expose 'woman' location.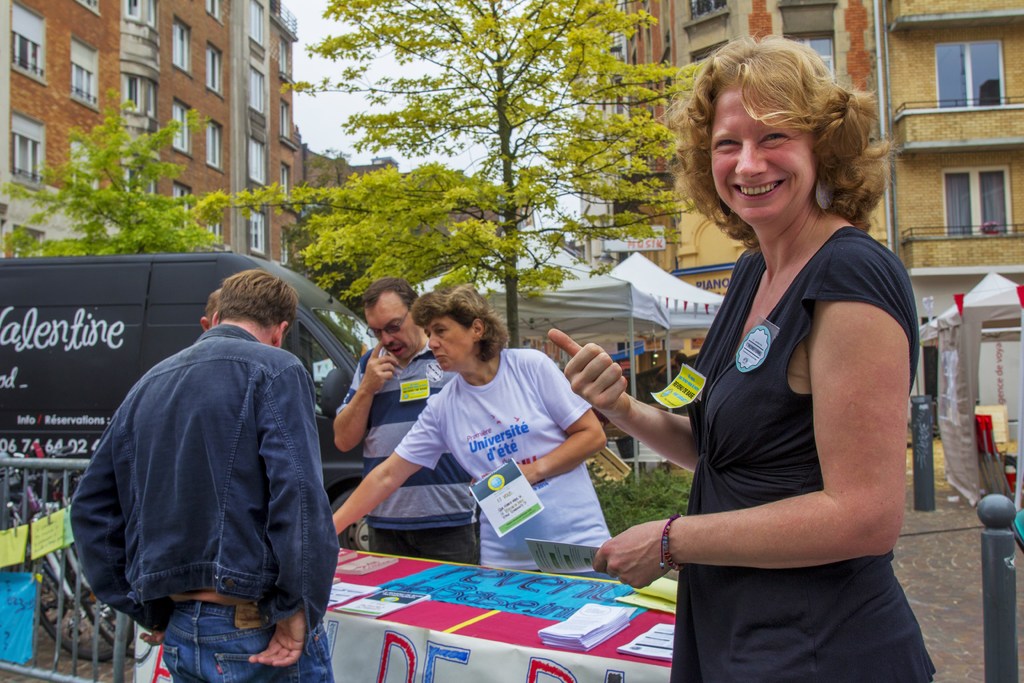
Exposed at {"left": 324, "top": 287, "right": 618, "bottom": 570}.
